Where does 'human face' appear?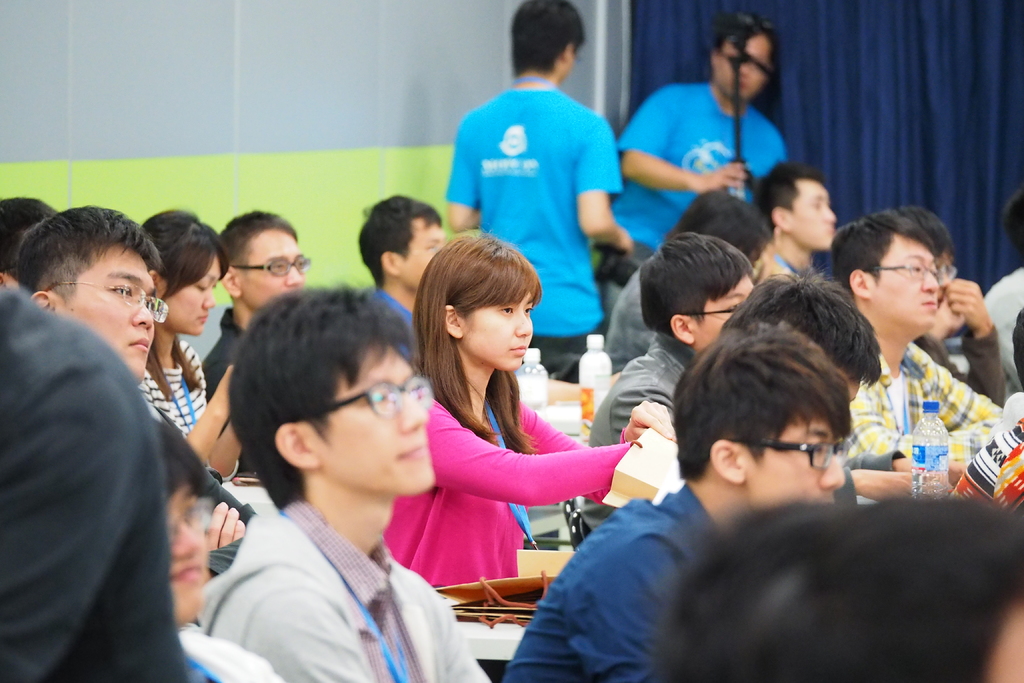
Appears at [x1=717, y1=37, x2=764, y2=99].
